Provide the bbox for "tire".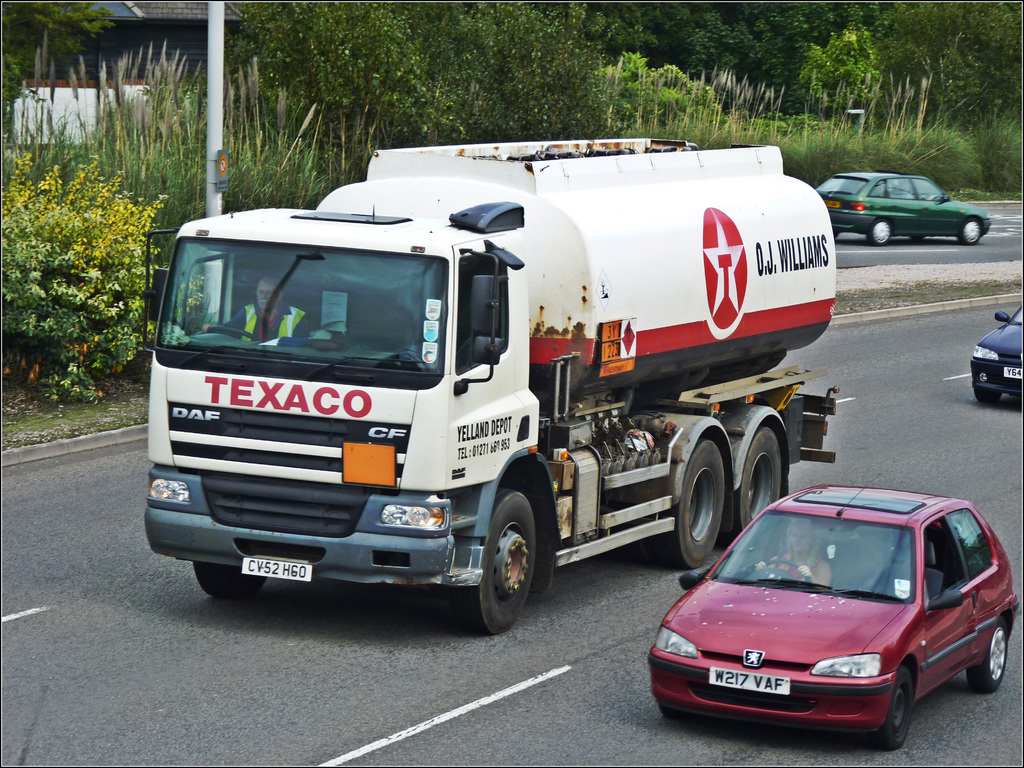
pyautogui.locateOnScreen(901, 232, 924, 240).
